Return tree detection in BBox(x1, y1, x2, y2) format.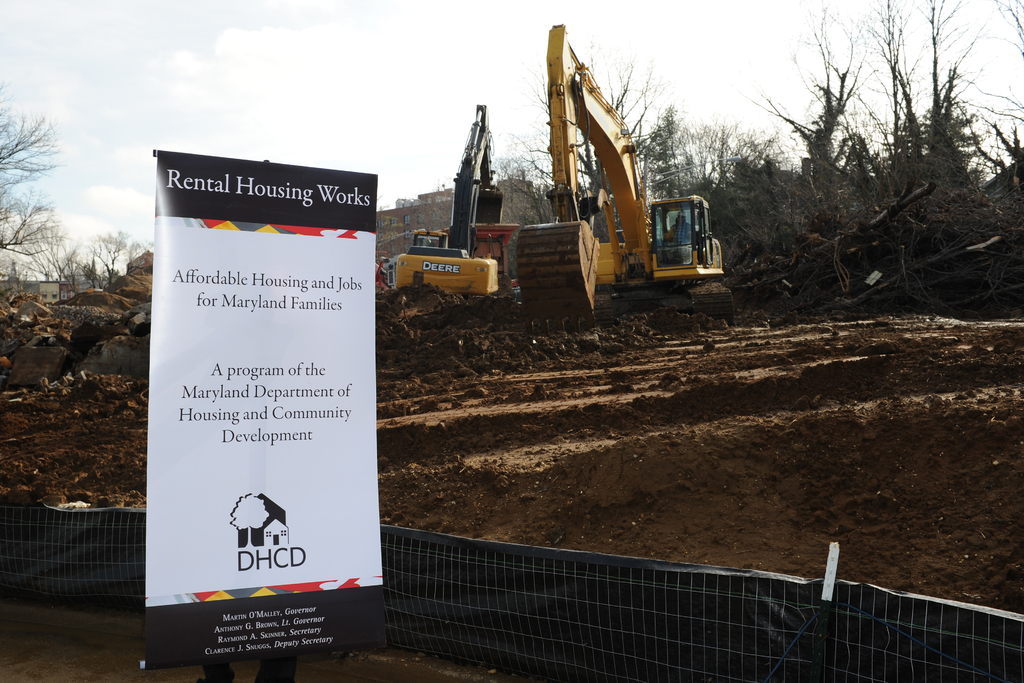
BBox(499, 38, 671, 227).
